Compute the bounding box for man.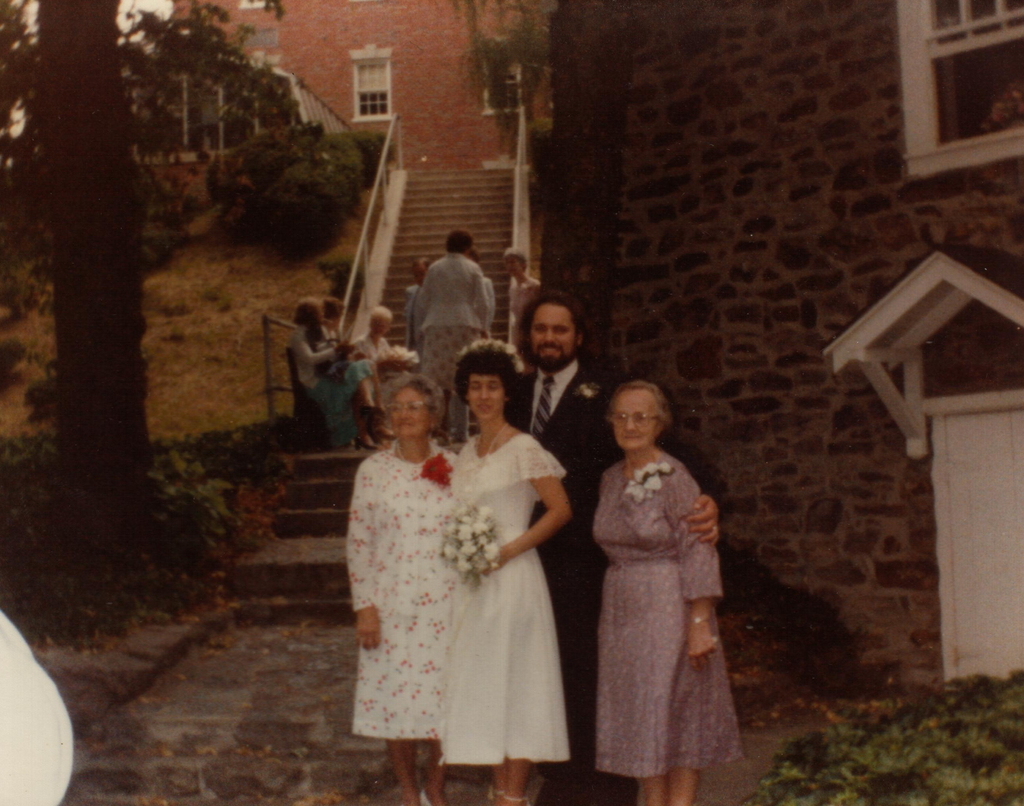
{"x1": 493, "y1": 300, "x2": 717, "y2": 805}.
